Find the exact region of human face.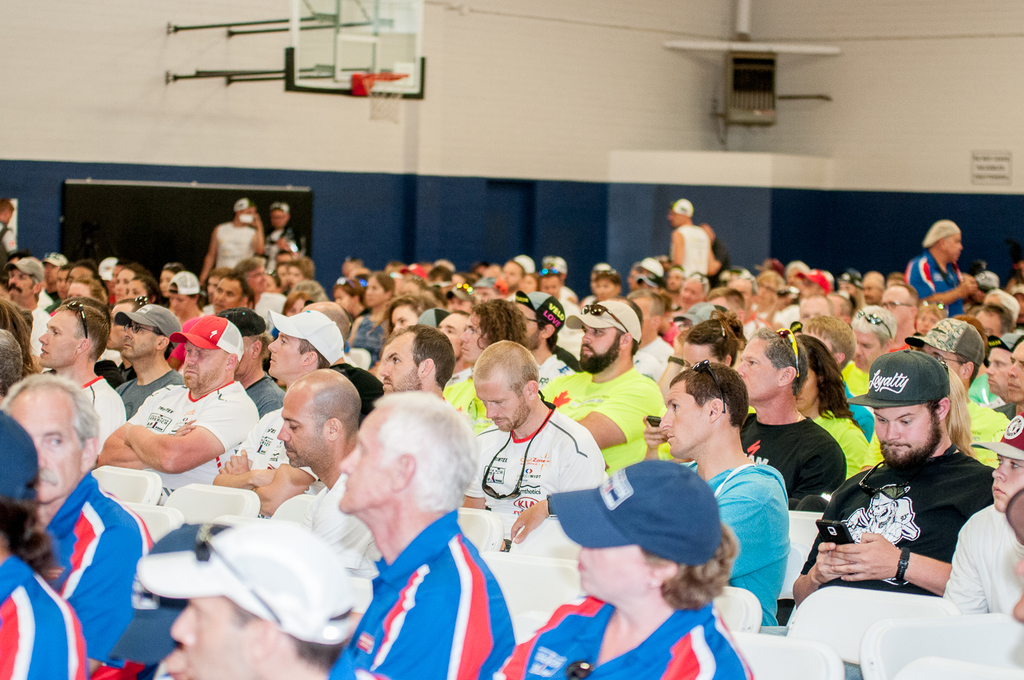
Exact region: bbox=[737, 335, 776, 401].
